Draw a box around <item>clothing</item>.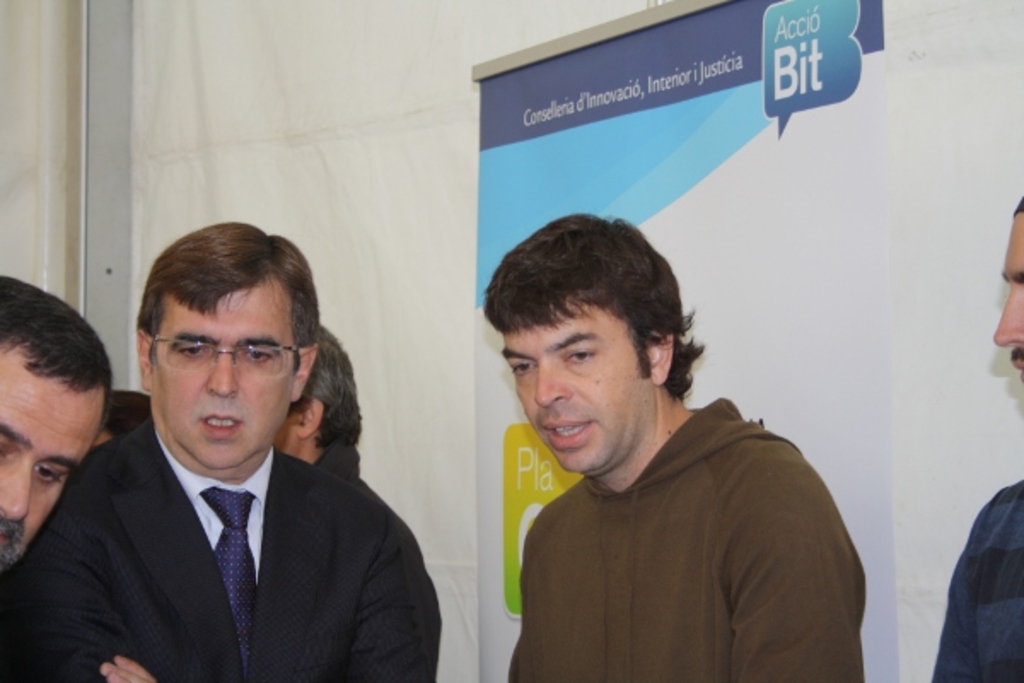
region(314, 441, 440, 681).
